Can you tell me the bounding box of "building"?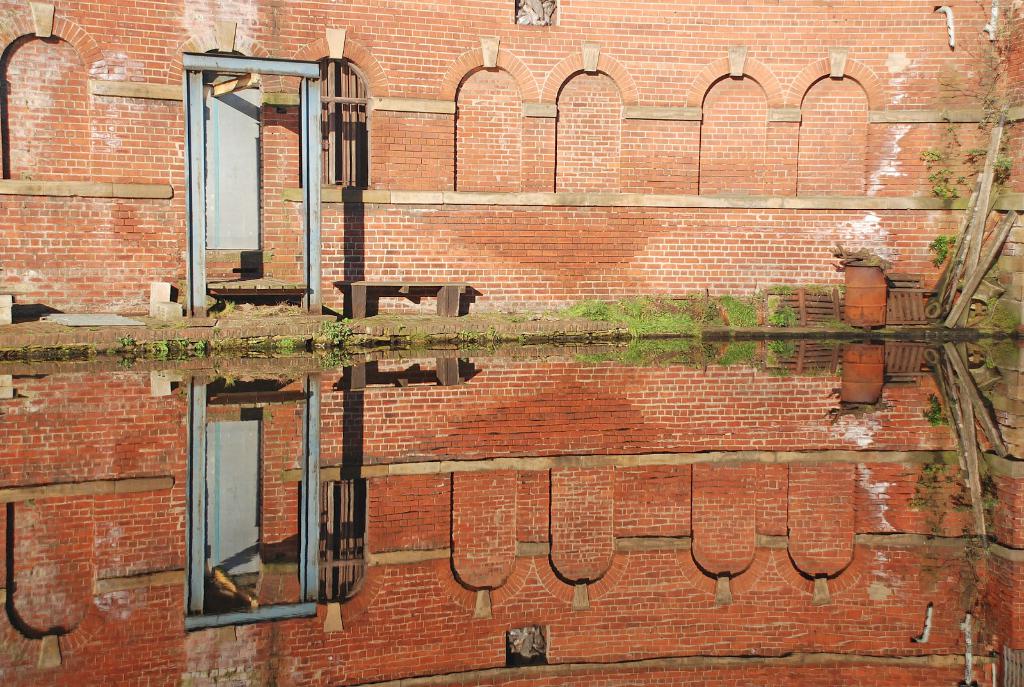
l=0, t=0, r=1023, b=321.
